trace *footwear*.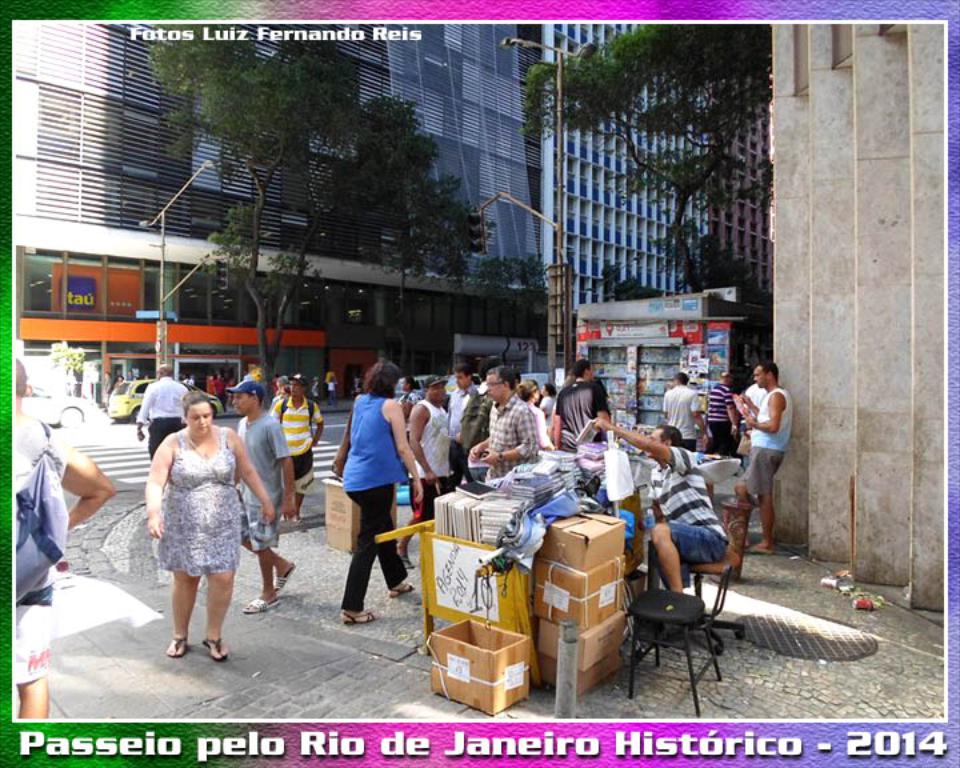
Traced to 339 608 376 623.
